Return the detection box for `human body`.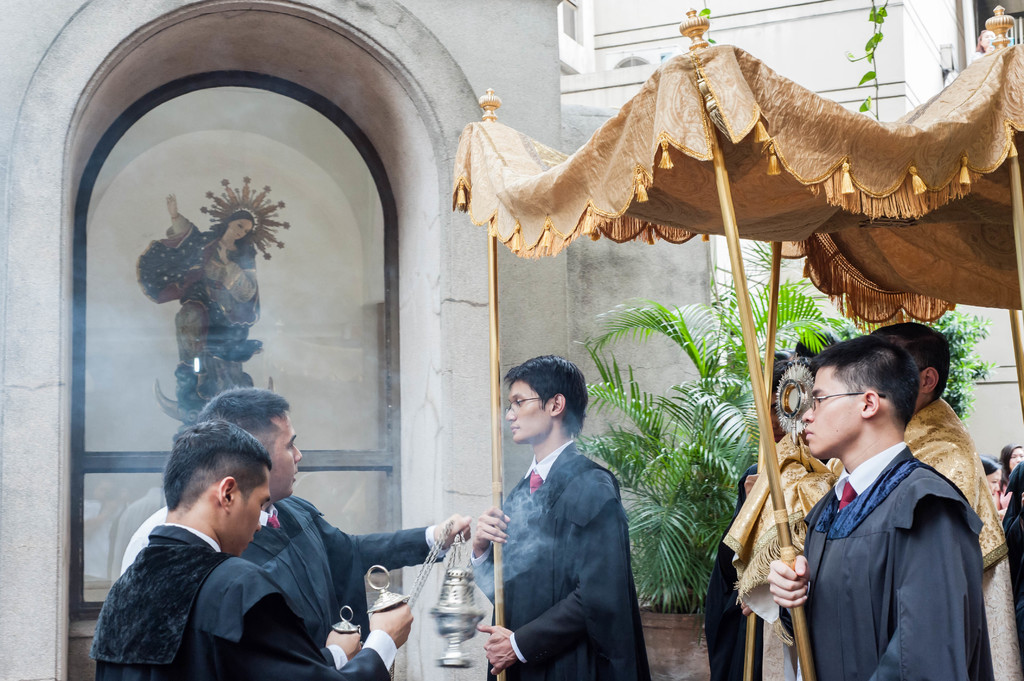
769, 324, 1003, 666.
